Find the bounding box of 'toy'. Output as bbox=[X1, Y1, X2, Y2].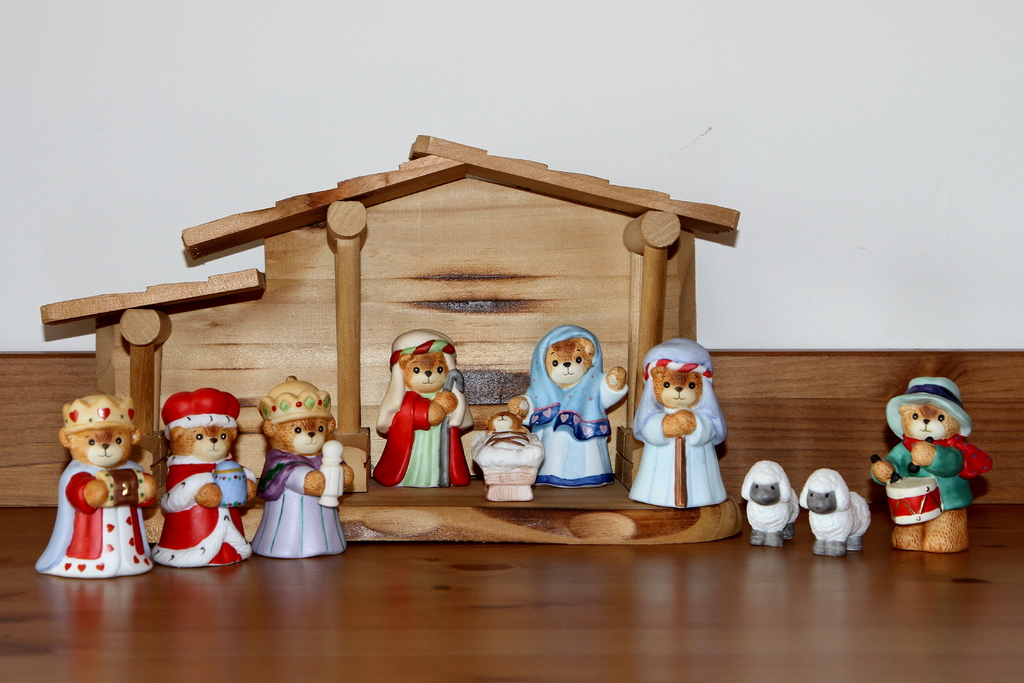
bbox=[255, 373, 358, 555].
